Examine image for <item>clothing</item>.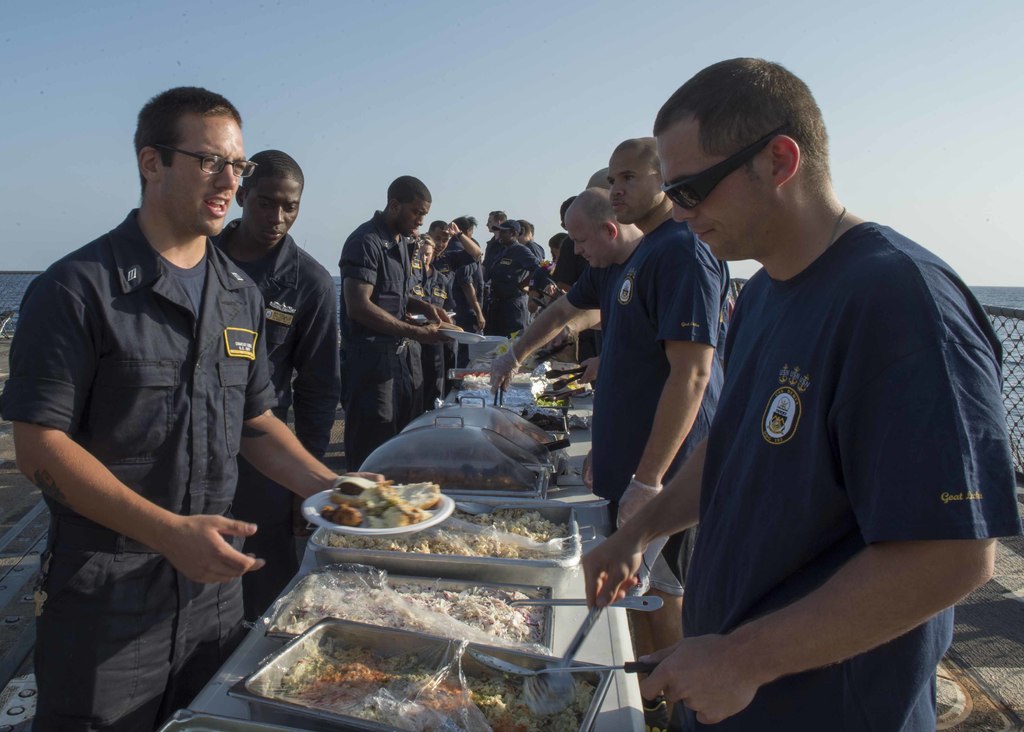
Examination result: <bbox>333, 203, 431, 458</bbox>.
